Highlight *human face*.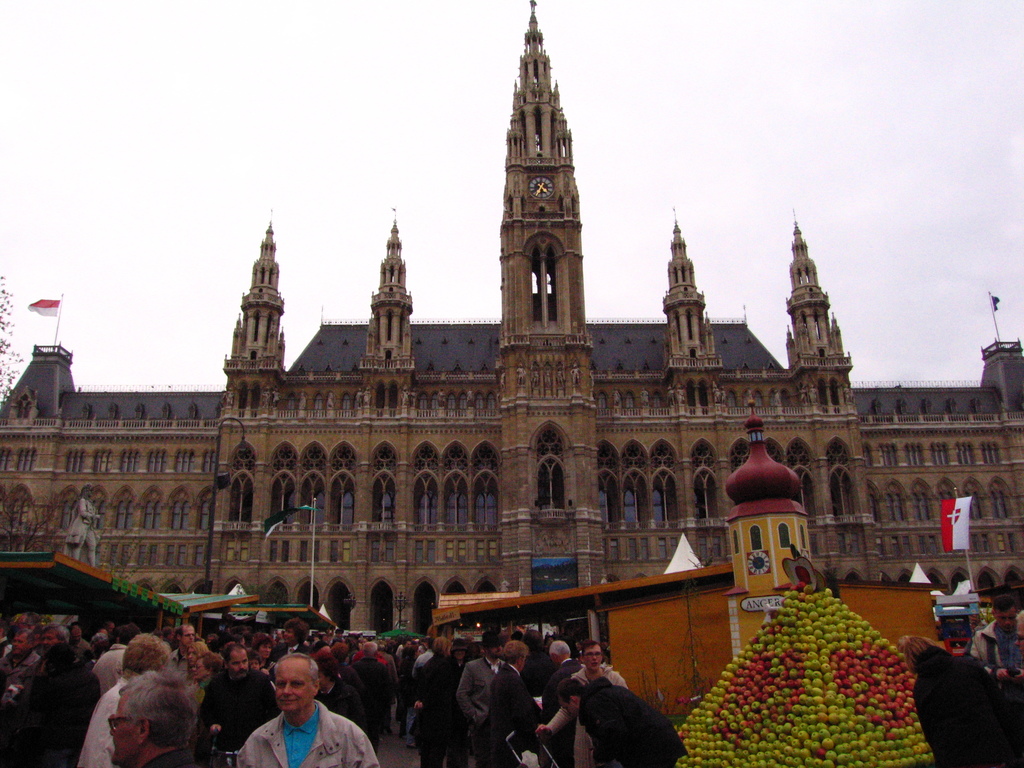
Highlighted region: rect(11, 631, 28, 651).
